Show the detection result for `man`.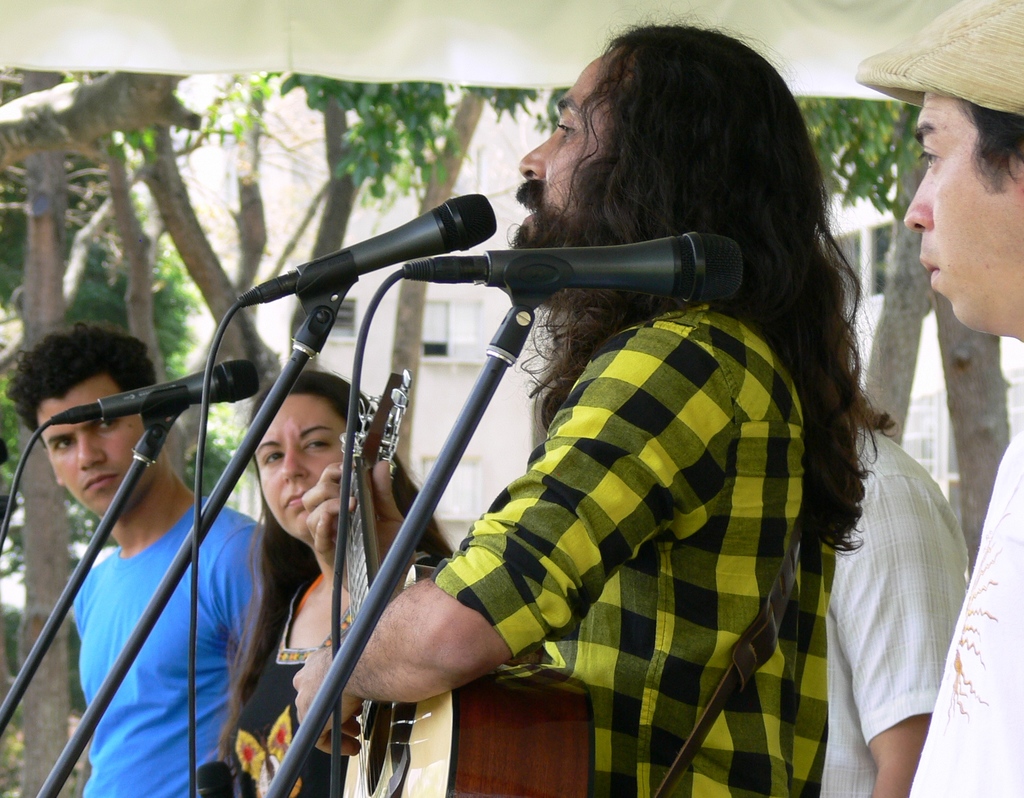
bbox=[819, 407, 973, 797].
